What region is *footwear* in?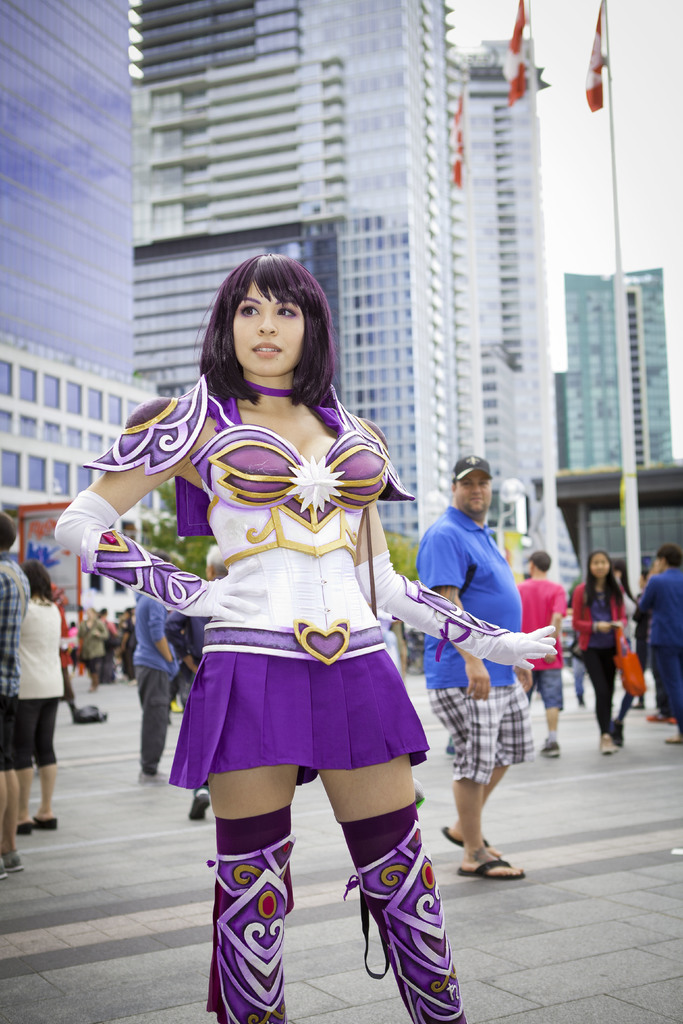
left=453, top=851, right=525, bottom=881.
